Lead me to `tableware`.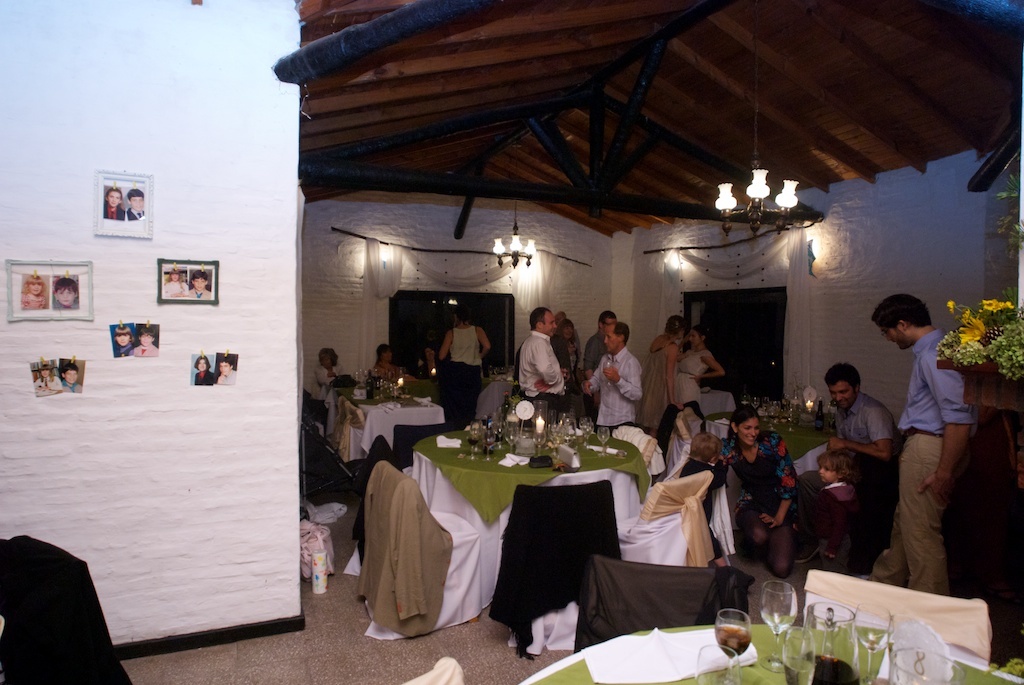
Lead to [x1=856, y1=603, x2=897, y2=684].
